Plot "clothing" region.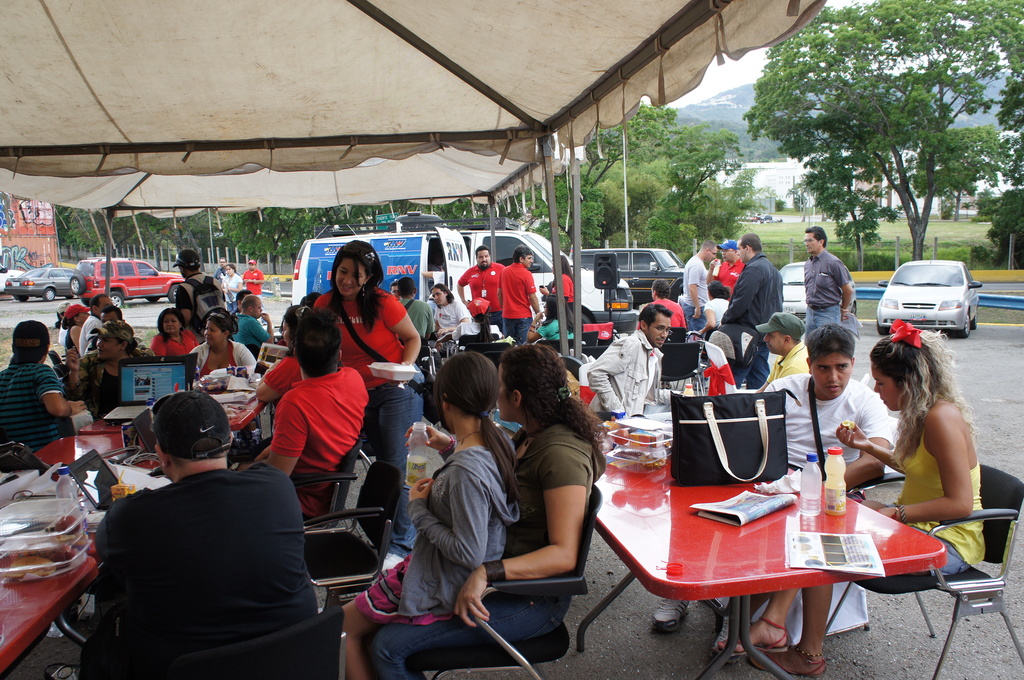
Plotted at 154/333/200/354.
